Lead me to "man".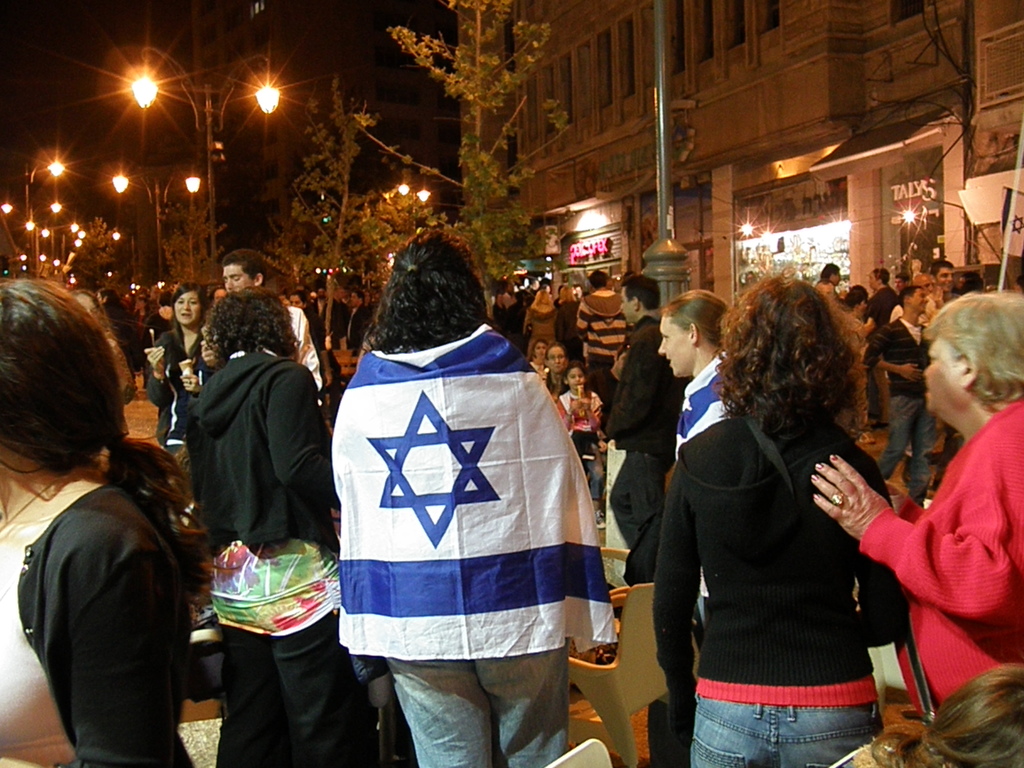
Lead to <region>576, 263, 629, 386</region>.
